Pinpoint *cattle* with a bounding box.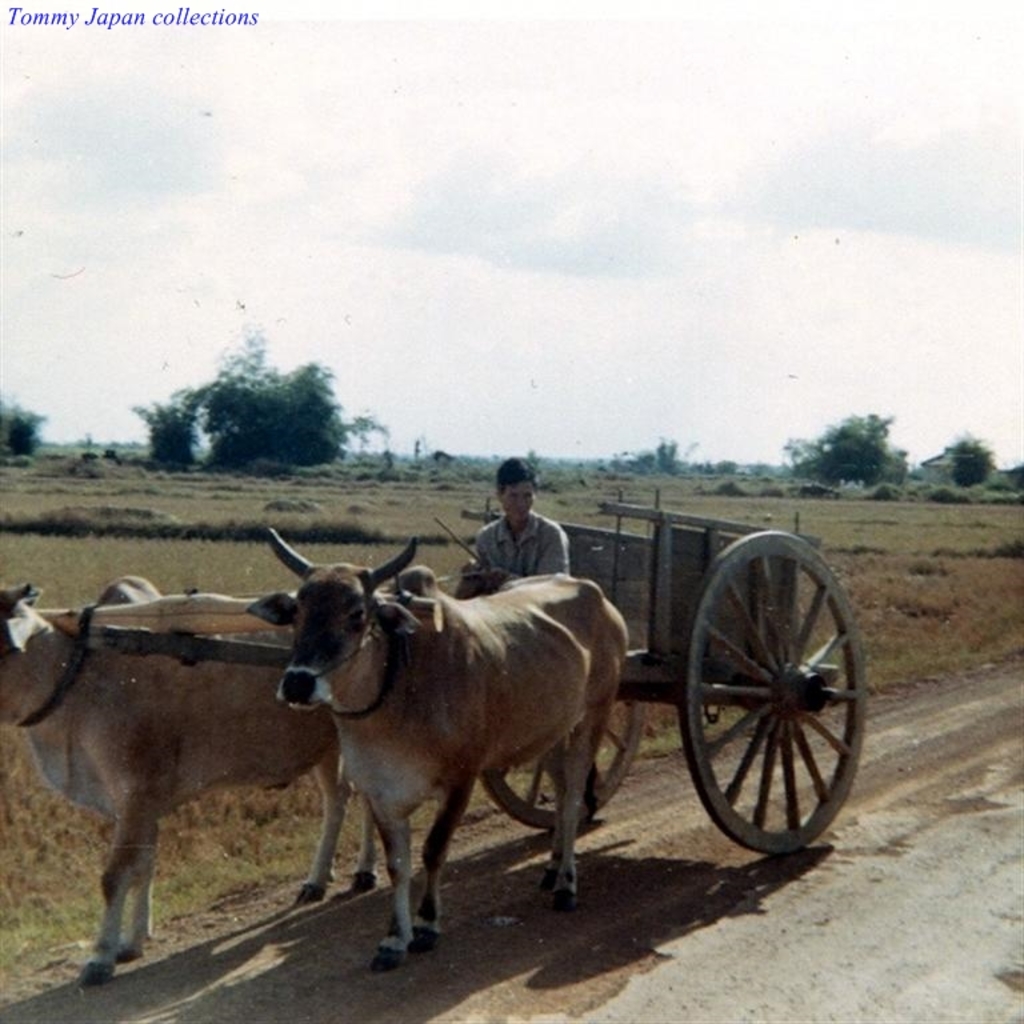
bbox(0, 593, 372, 983).
